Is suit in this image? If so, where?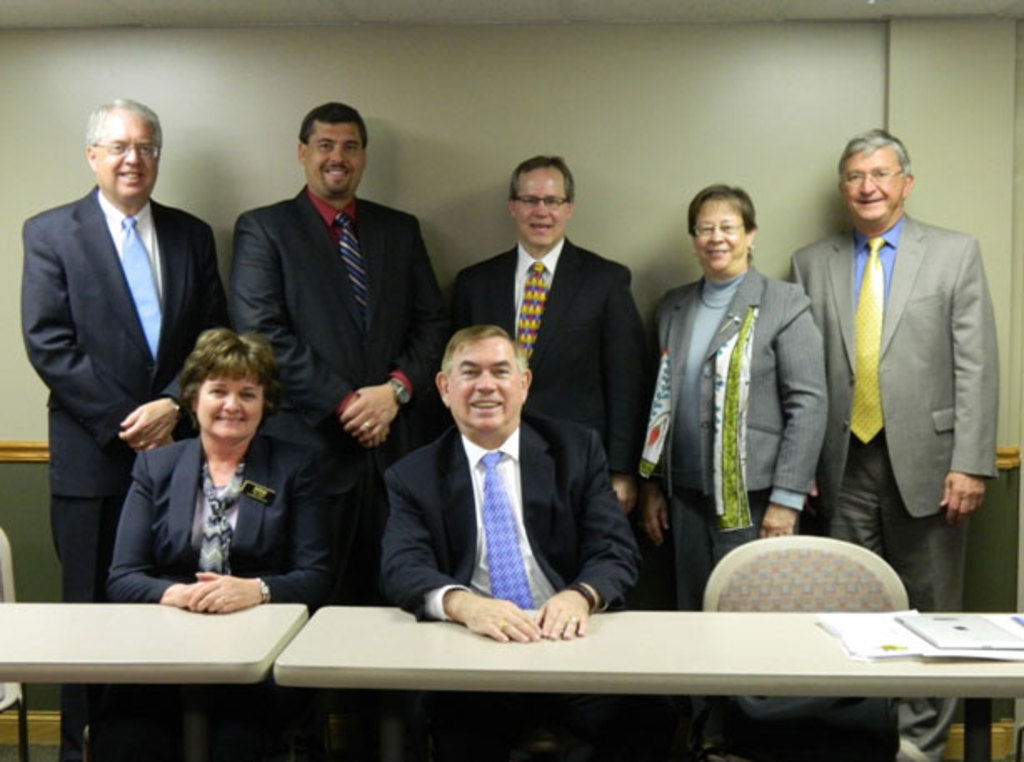
Yes, at BBox(230, 182, 454, 760).
